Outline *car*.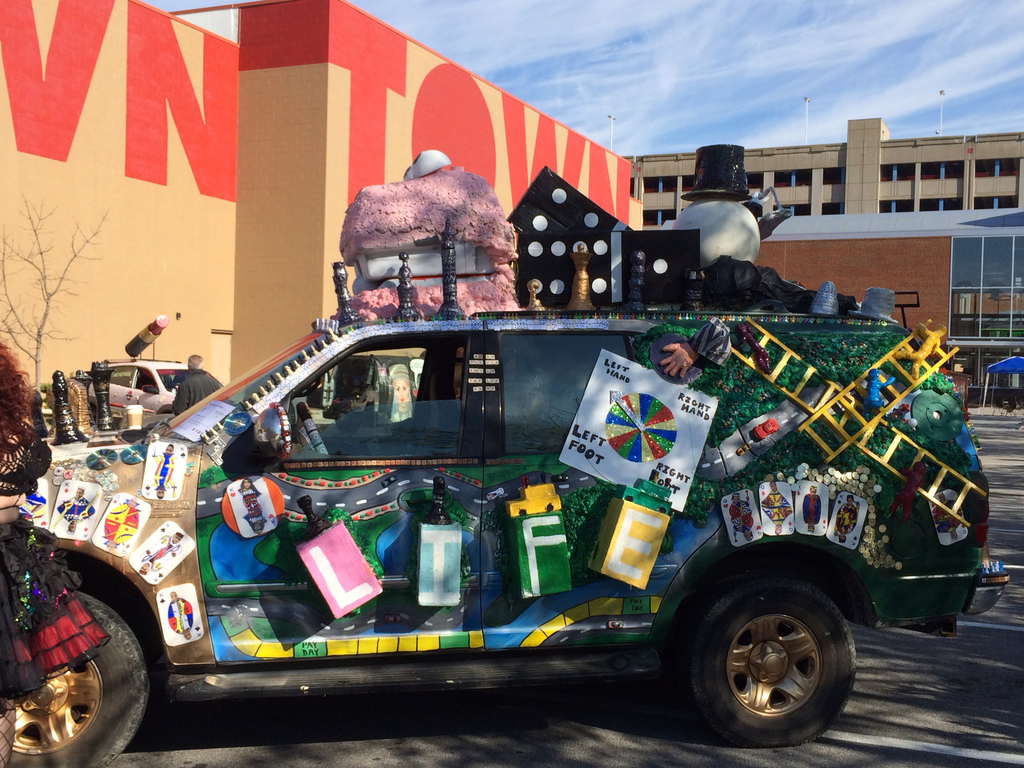
Outline: region(0, 299, 990, 767).
